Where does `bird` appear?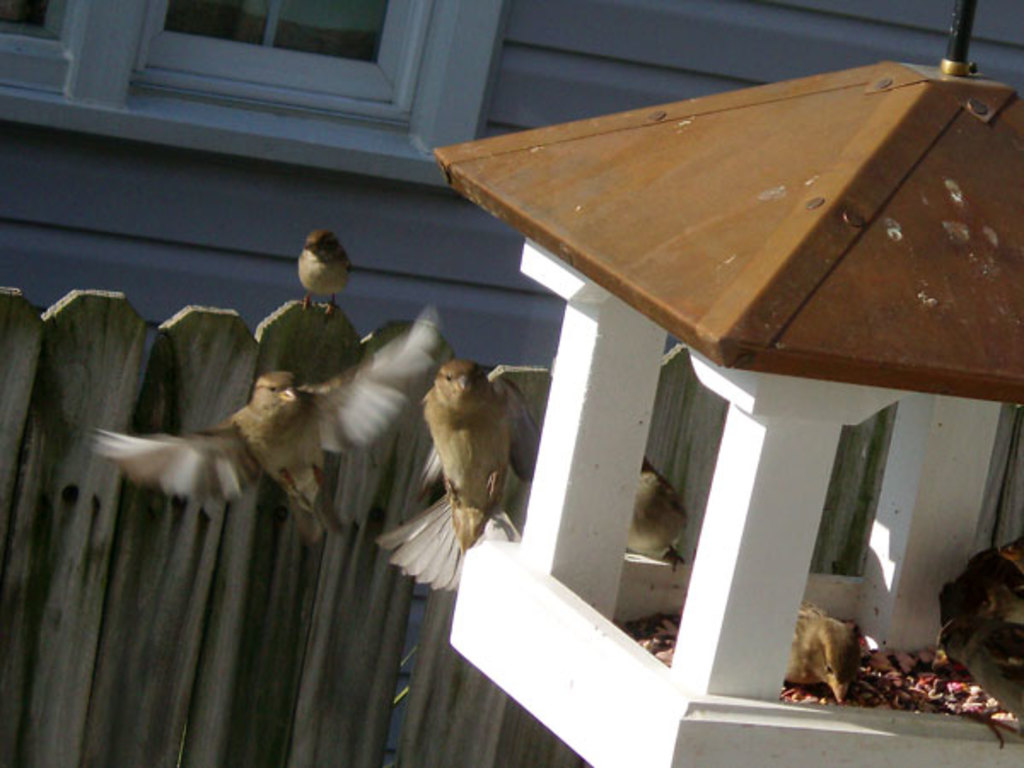
Appears at locate(937, 543, 1022, 626).
